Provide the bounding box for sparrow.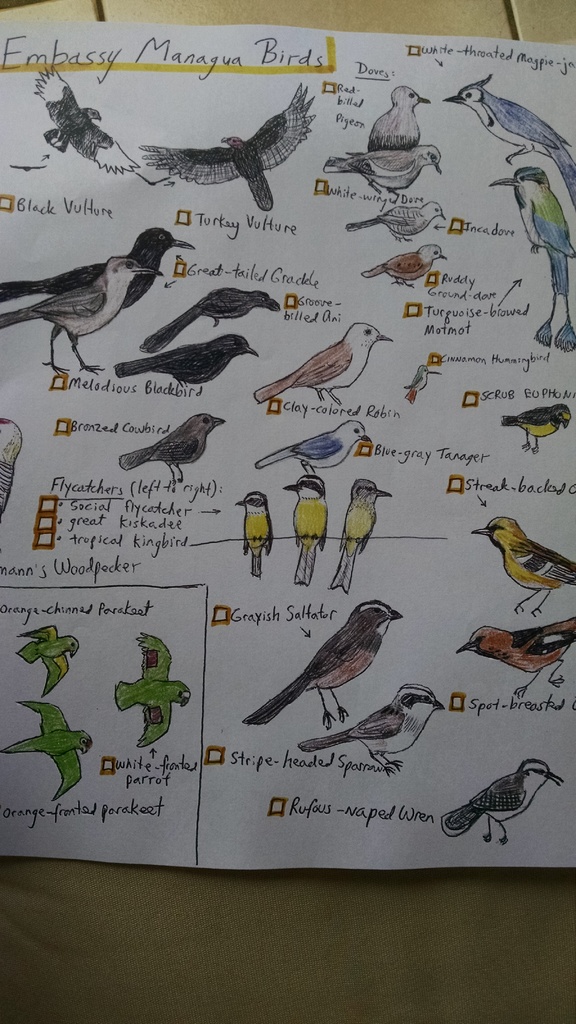
500:404:572:449.
